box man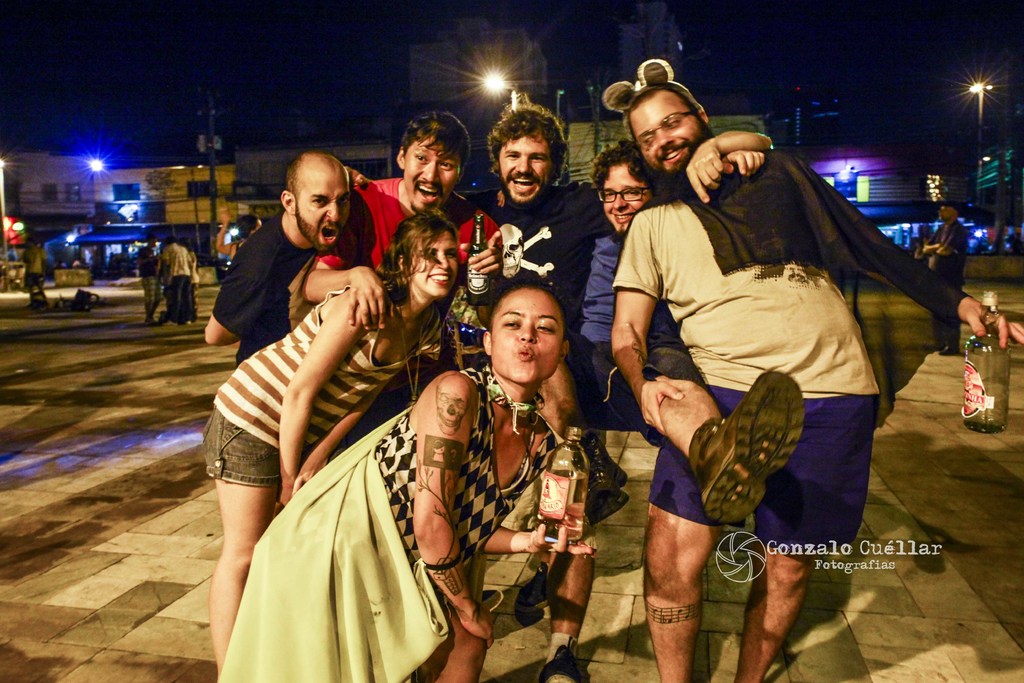
(left=21, top=237, right=54, bottom=309)
